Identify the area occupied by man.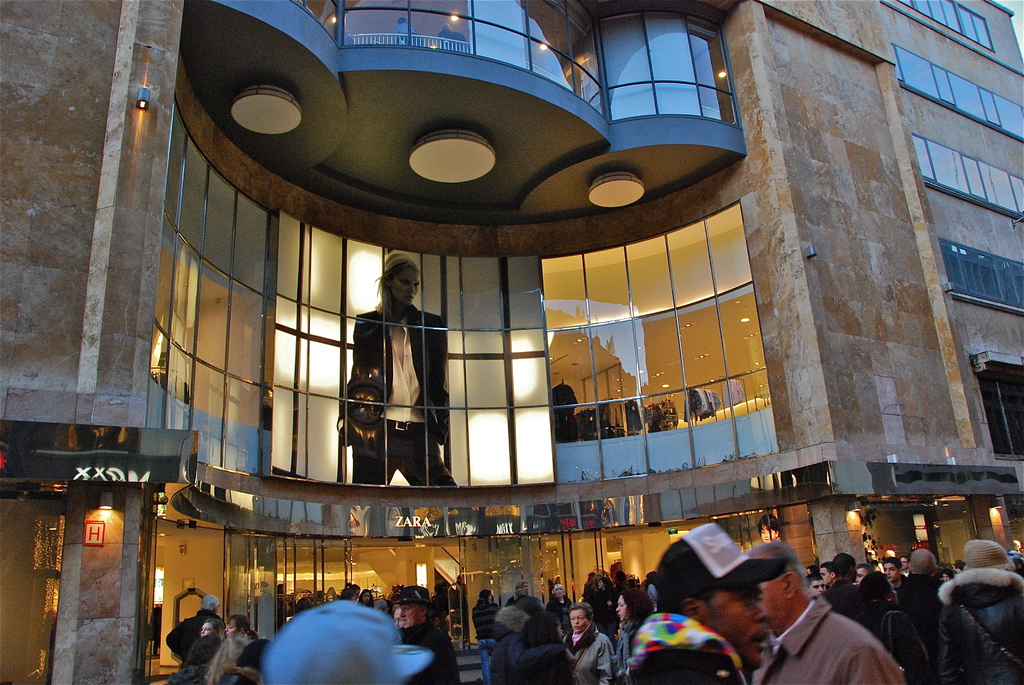
Area: BBox(628, 516, 785, 684).
